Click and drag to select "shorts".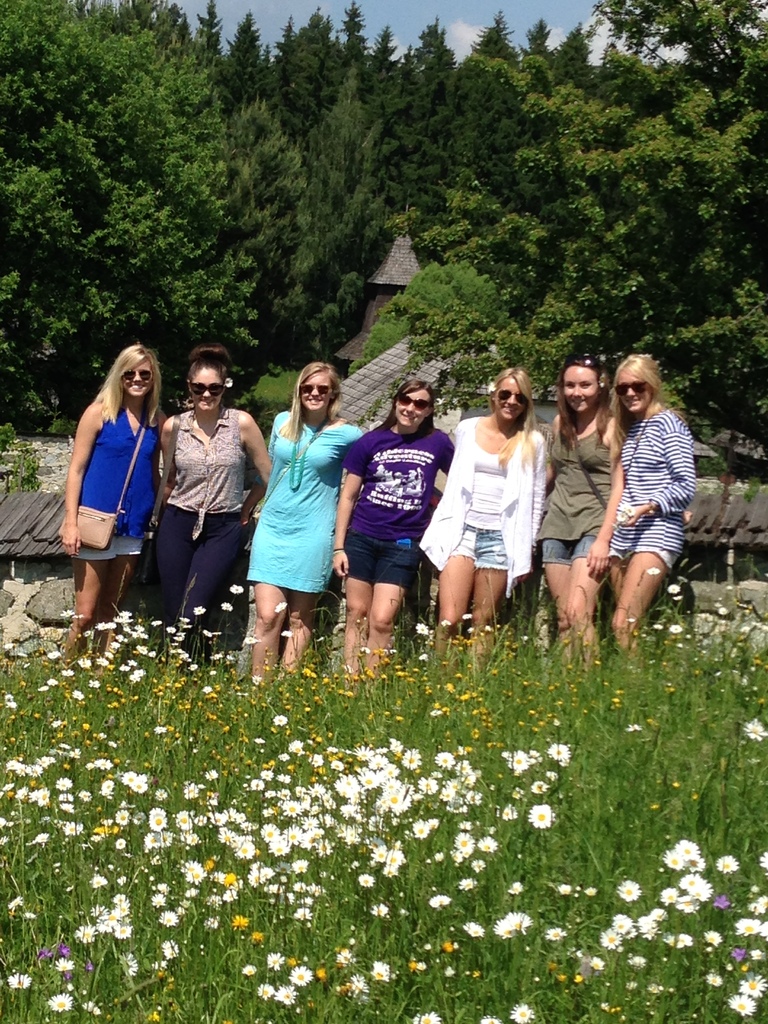
Selection: (left=541, top=532, right=596, bottom=567).
